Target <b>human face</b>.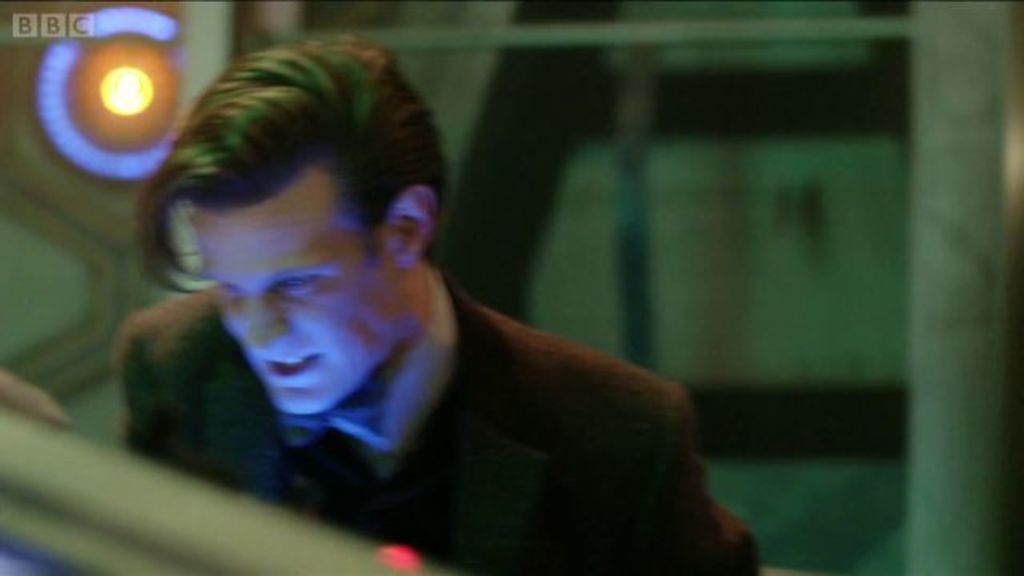
Target region: rect(182, 154, 422, 419).
